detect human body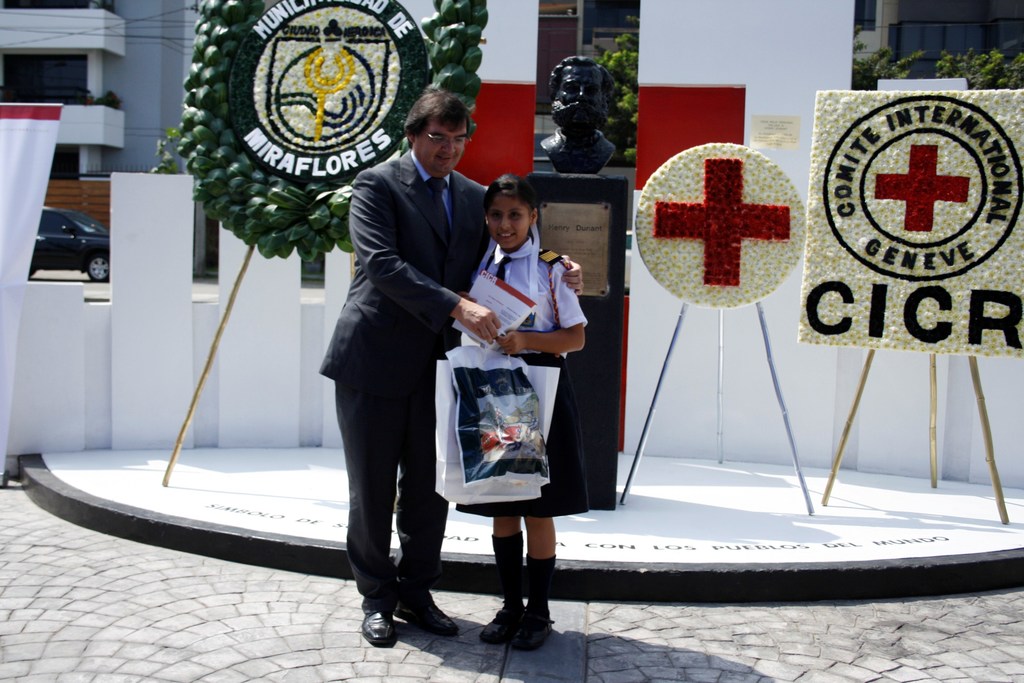
(477,239,589,654)
